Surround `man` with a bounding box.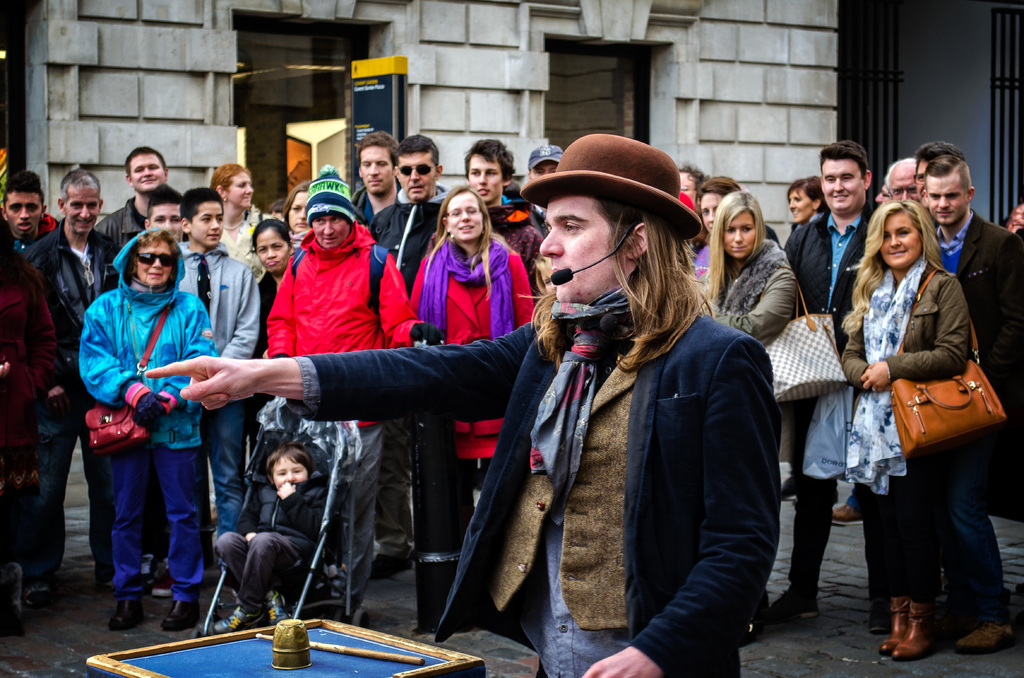
Rect(365, 136, 451, 295).
